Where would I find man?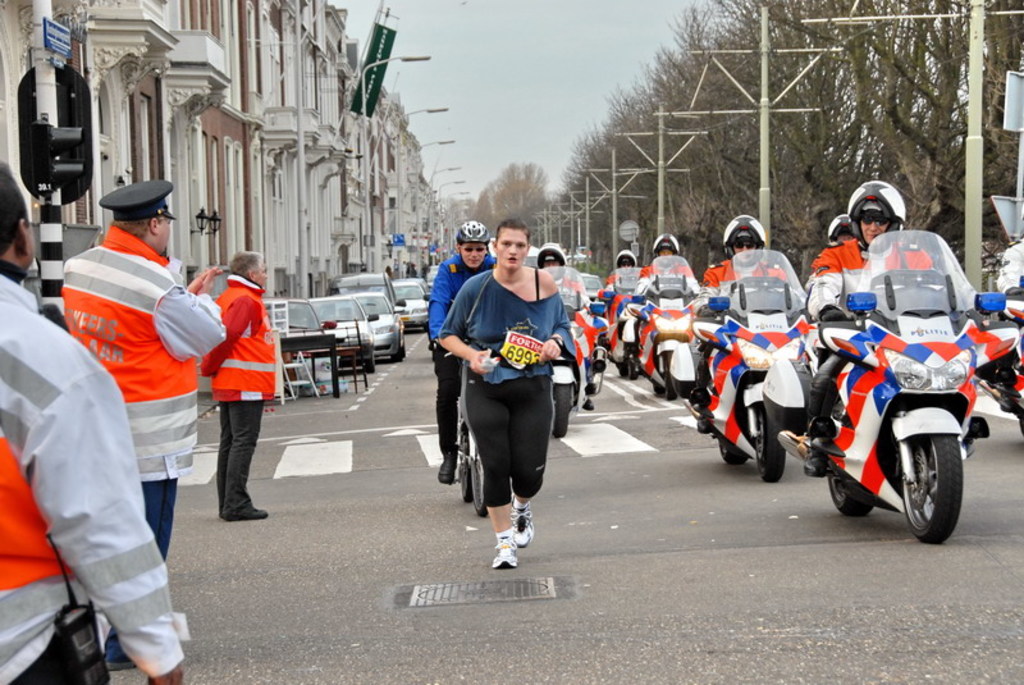
At x1=801, y1=177, x2=909, y2=462.
